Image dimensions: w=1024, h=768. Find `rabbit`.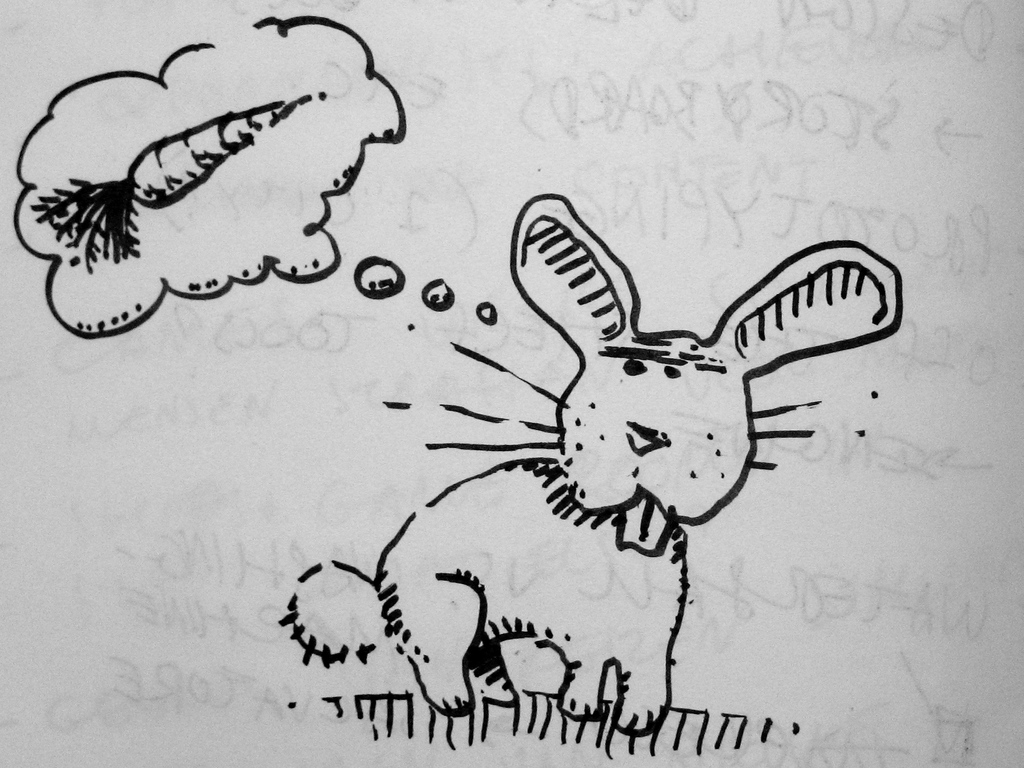
(x1=276, y1=193, x2=902, y2=735).
